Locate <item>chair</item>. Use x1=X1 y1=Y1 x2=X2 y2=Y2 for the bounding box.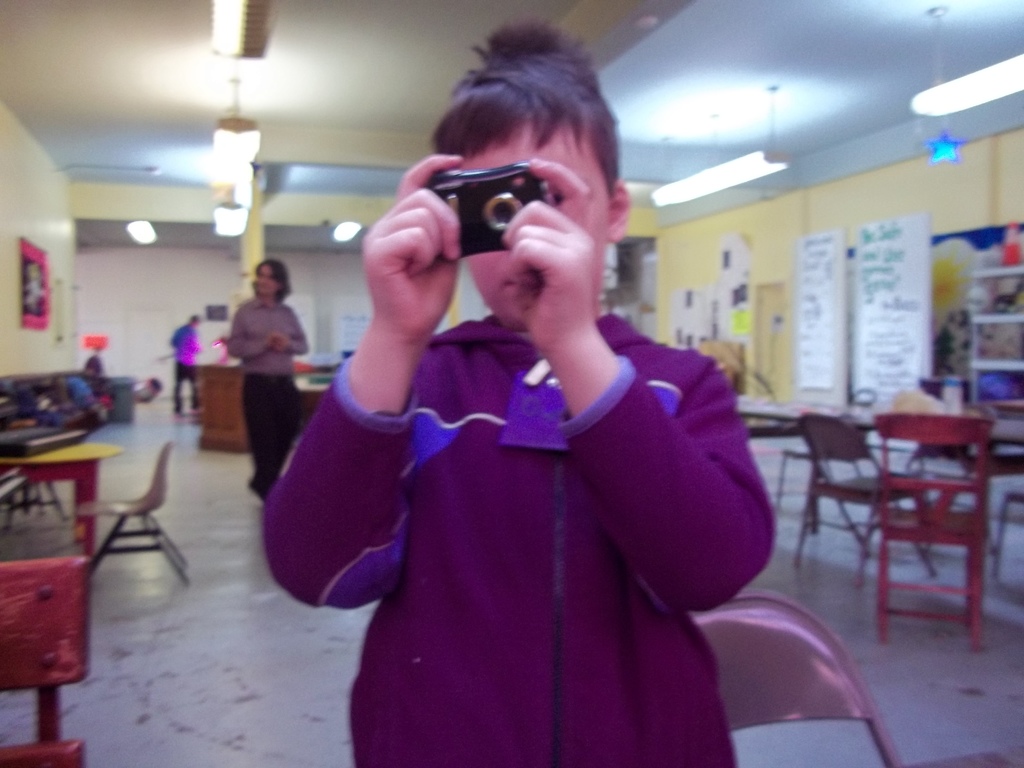
x1=789 y1=415 x2=944 y2=596.
